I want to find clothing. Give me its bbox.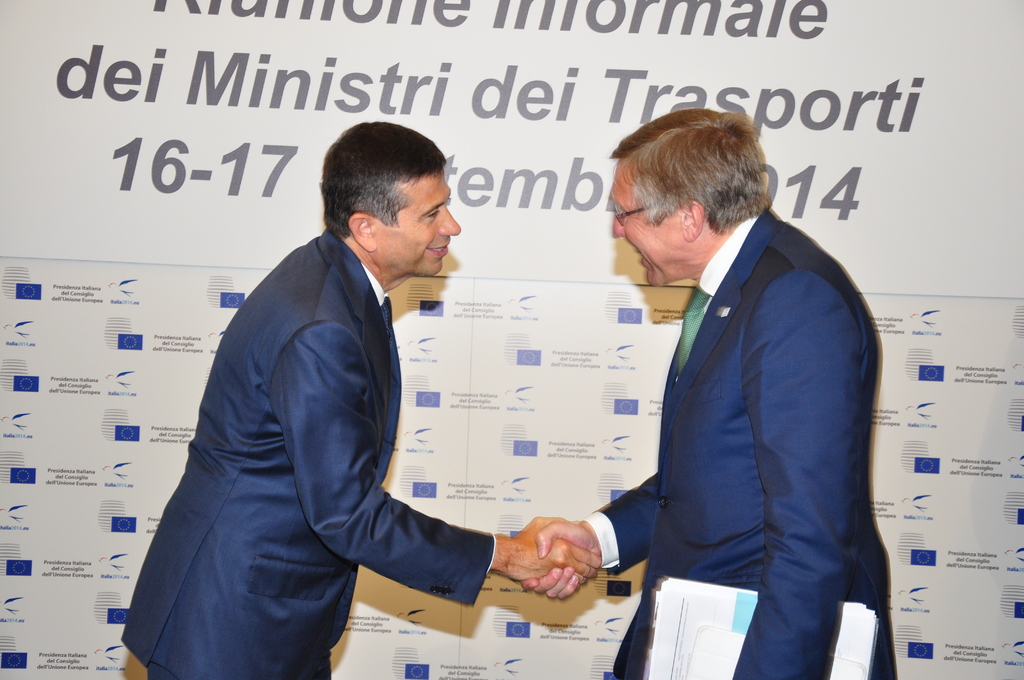
Rect(586, 204, 897, 679).
